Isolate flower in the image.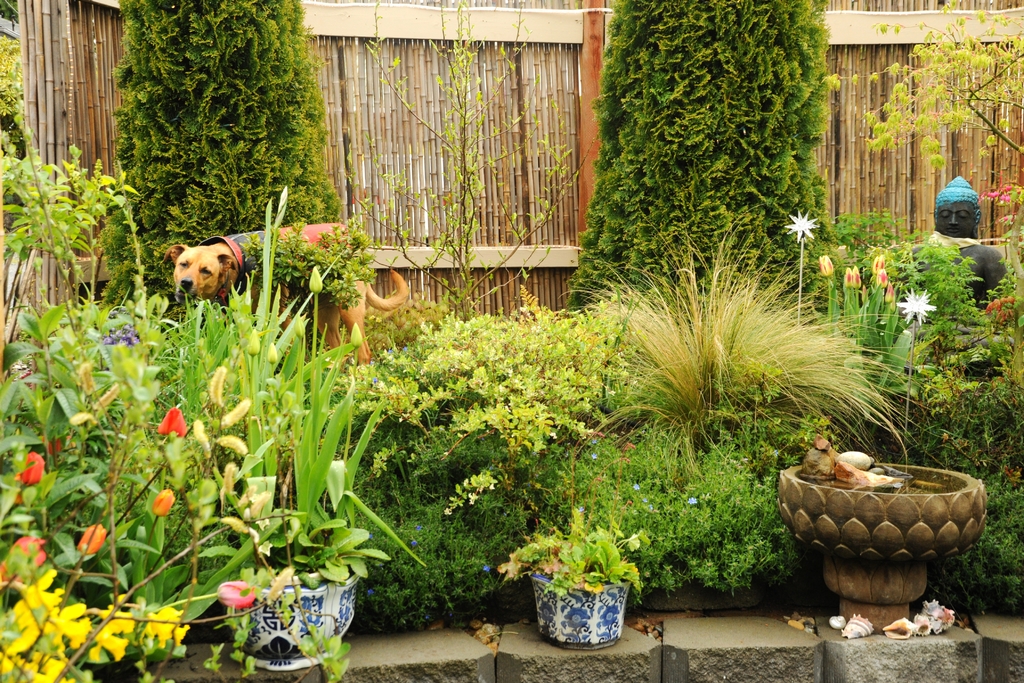
Isolated region: [0, 539, 50, 584].
